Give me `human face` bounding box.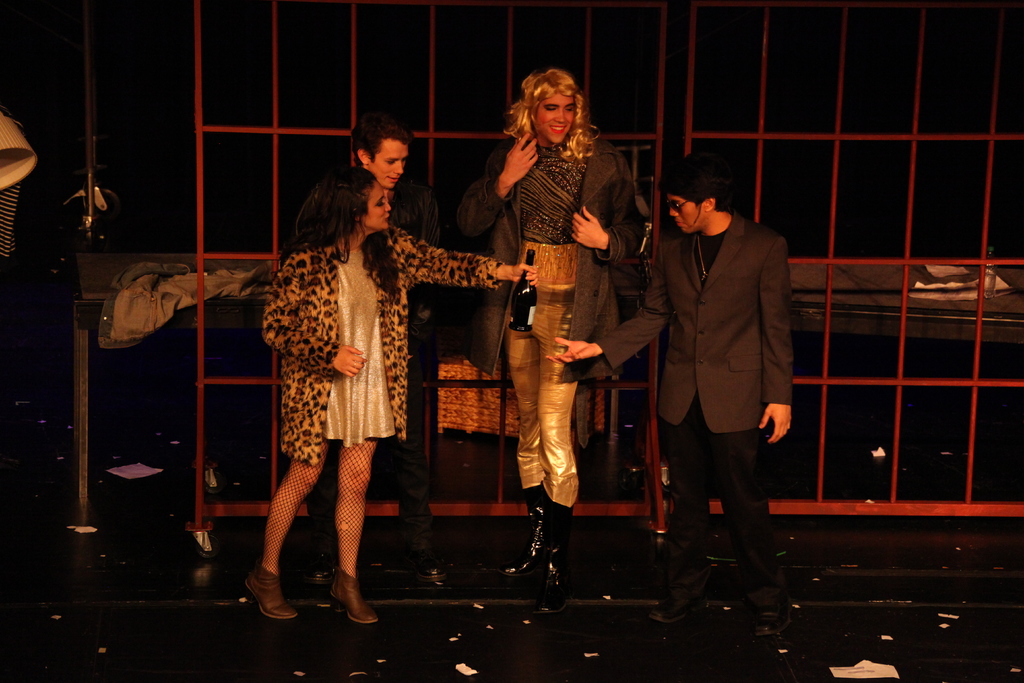
[left=372, top=131, right=408, bottom=189].
